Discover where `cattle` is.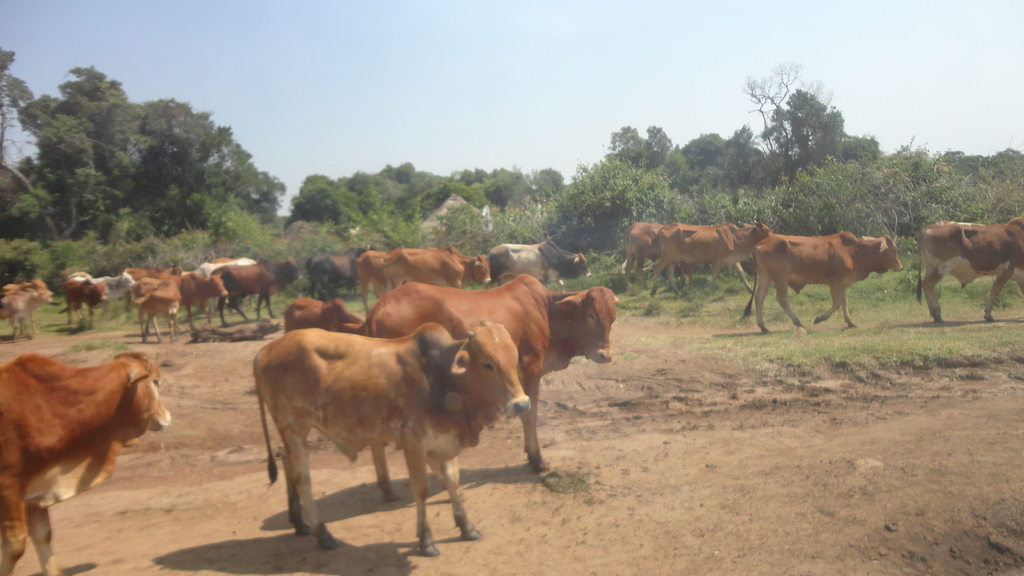
Discovered at {"x1": 0, "y1": 277, "x2": 49, "y2": 332}.
